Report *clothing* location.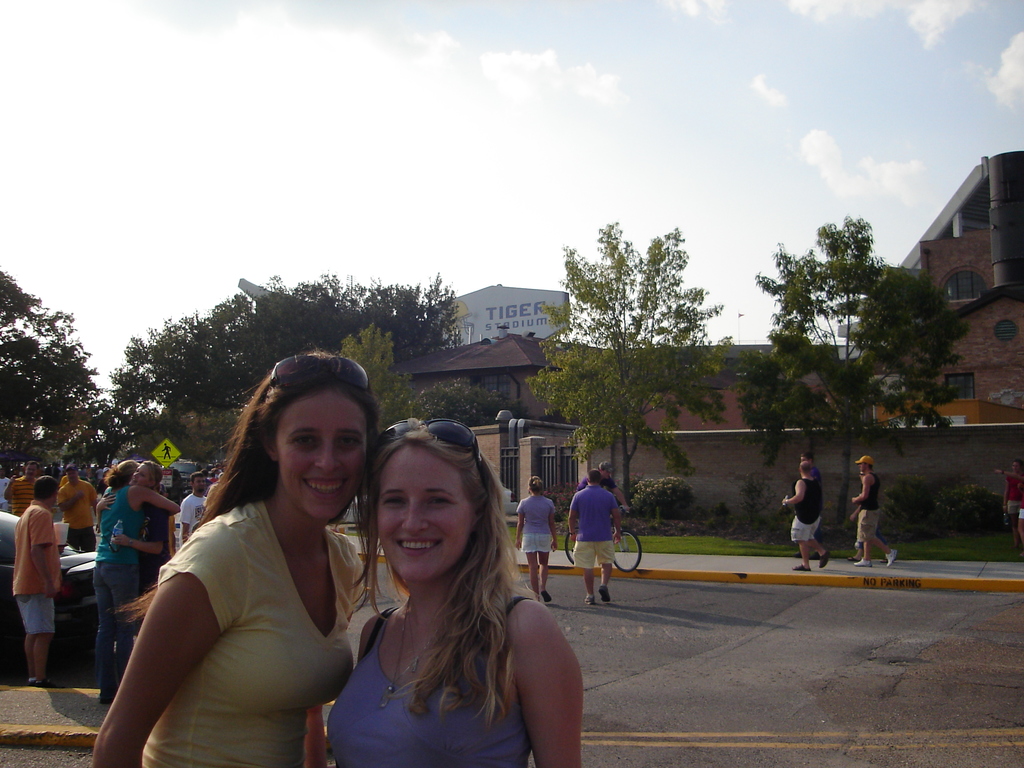
Report: {"x1": 575, "y1": 474, "x2": 614, "y2": 495}.
